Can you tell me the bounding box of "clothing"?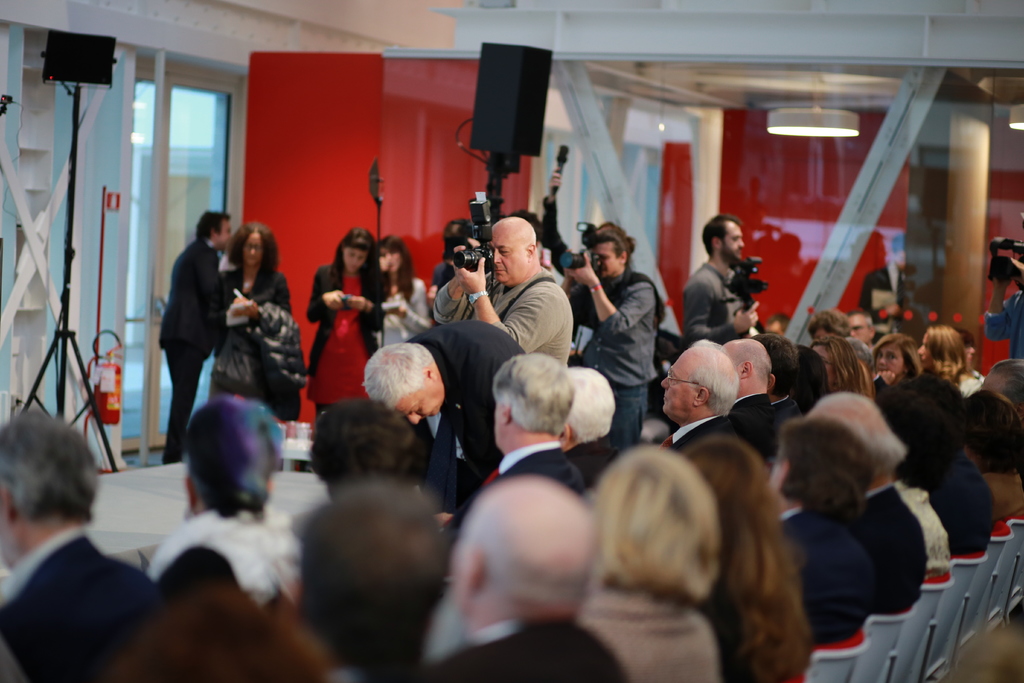
left=428, top=267, right=569, bottom=374.
